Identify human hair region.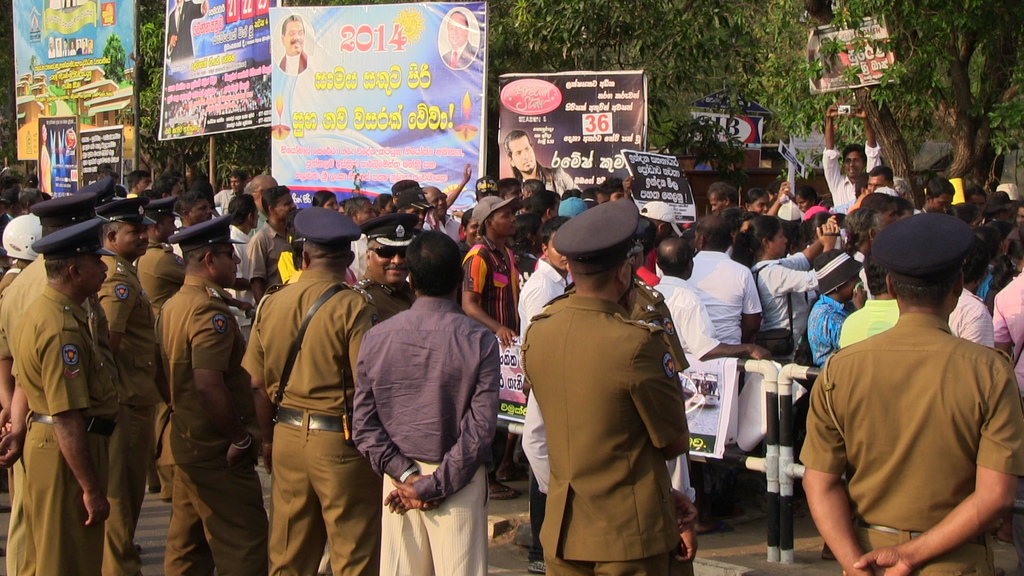
Region: (left=228, top=193, right=254, bottom=225).
